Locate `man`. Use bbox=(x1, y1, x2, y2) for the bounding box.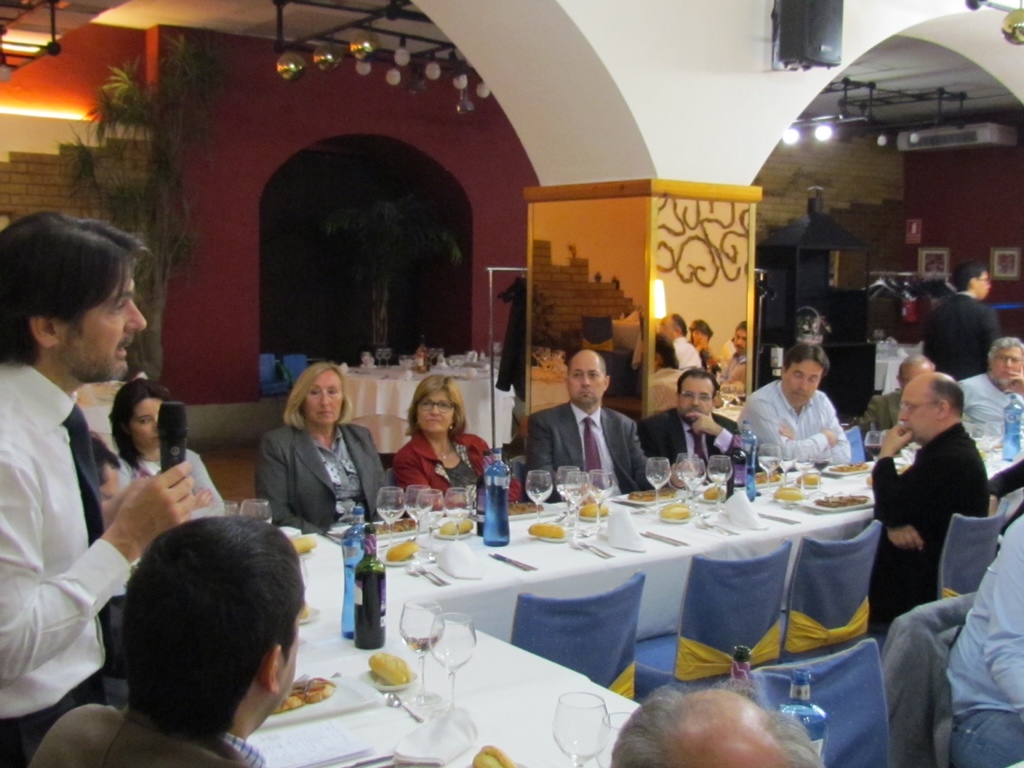
bbox=(960, 335, 1023, 443).
